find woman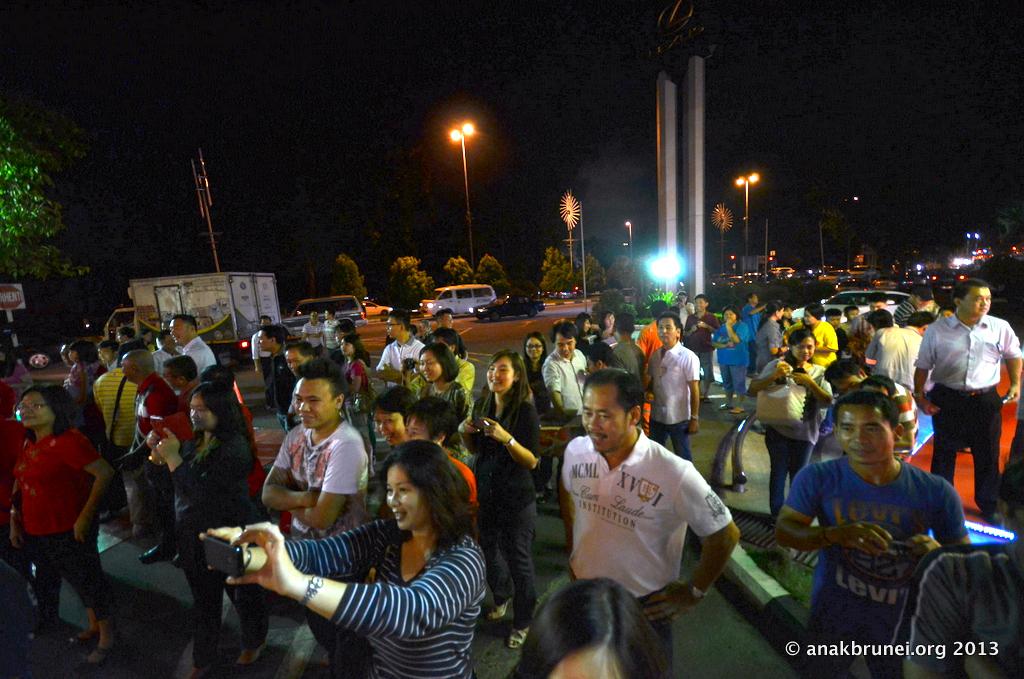
bbox=[150, 378, 255, 678]
